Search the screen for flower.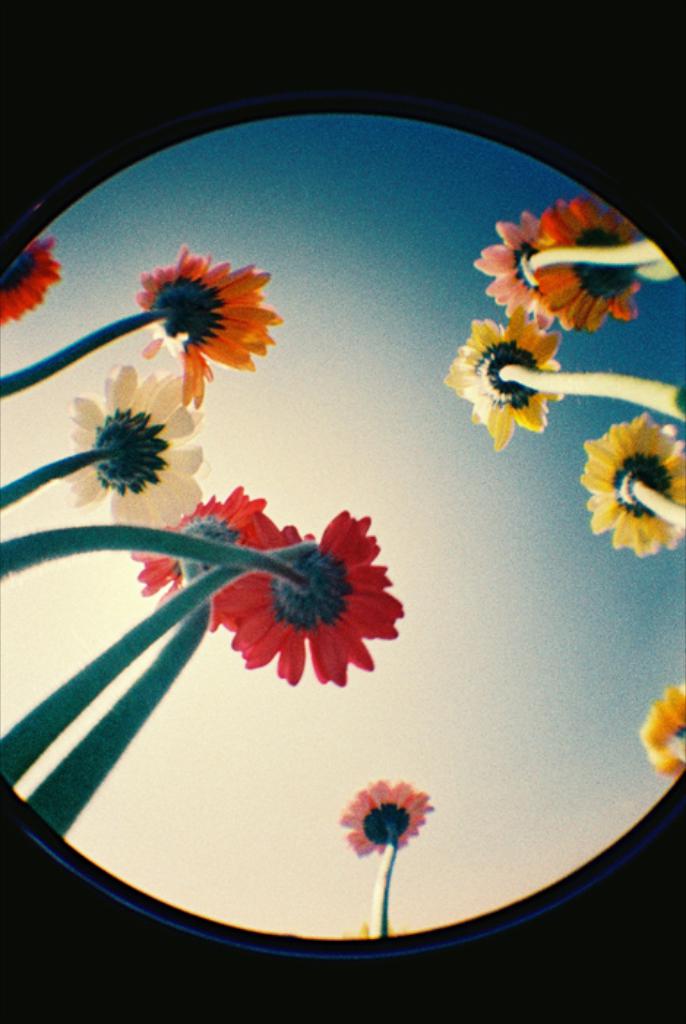
Found at crop(212, 512, 404, 698).
